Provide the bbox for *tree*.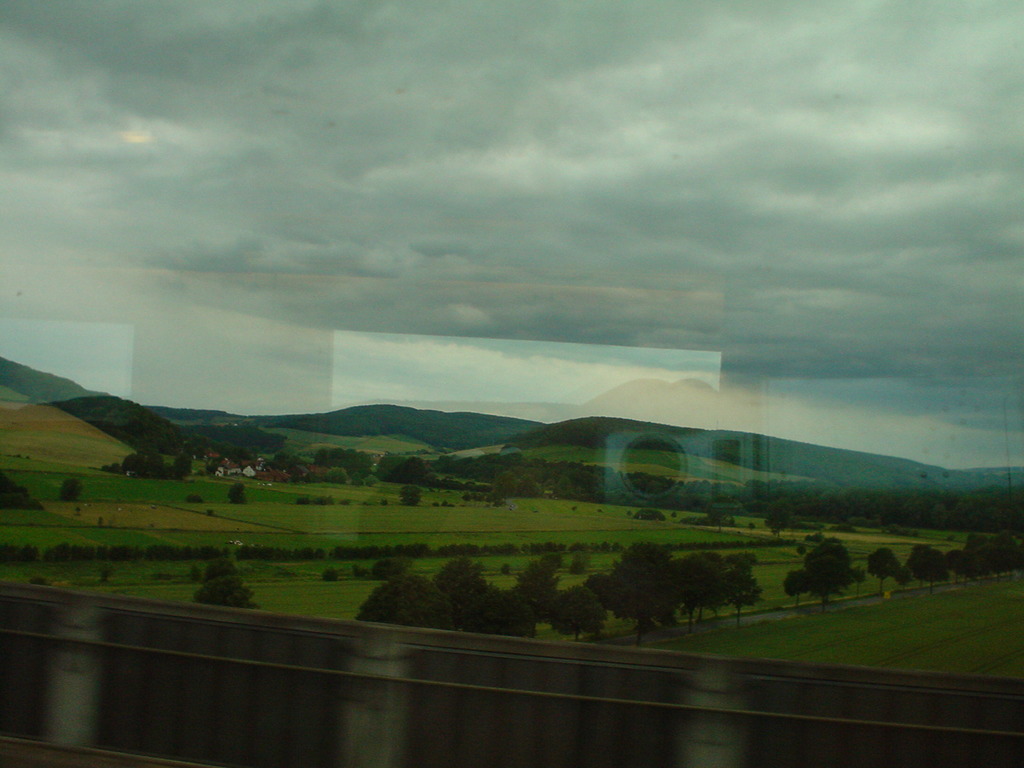
867, 547, 899, 593.
